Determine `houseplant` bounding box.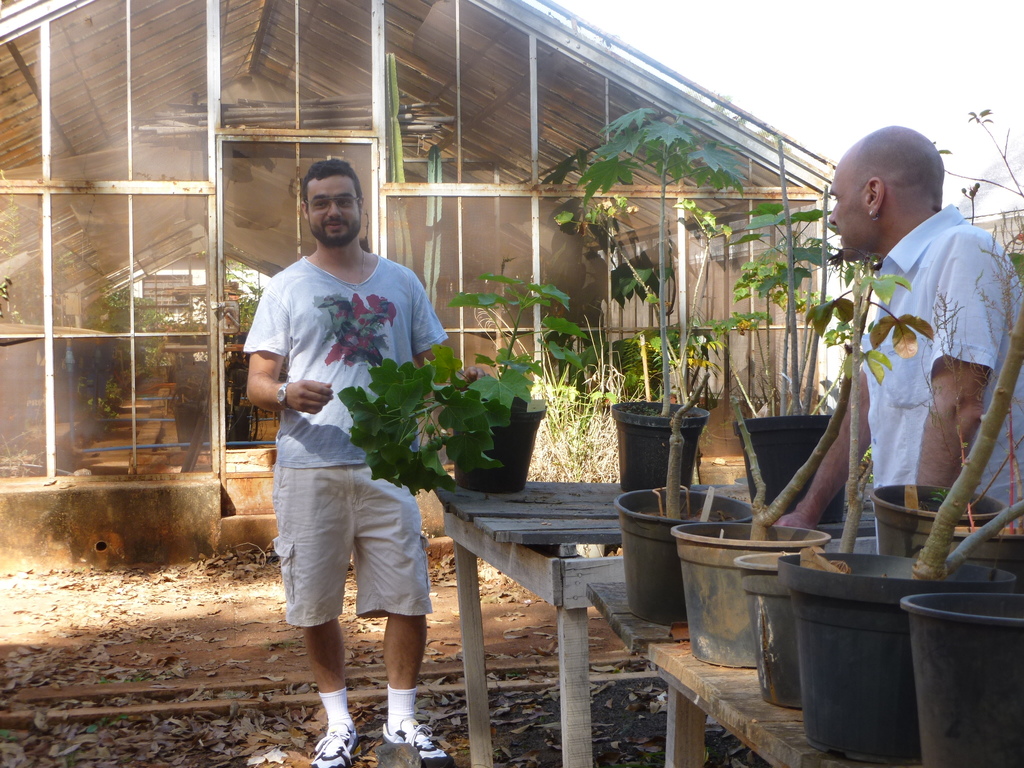
Determined: 733, 196, 857, 521.
